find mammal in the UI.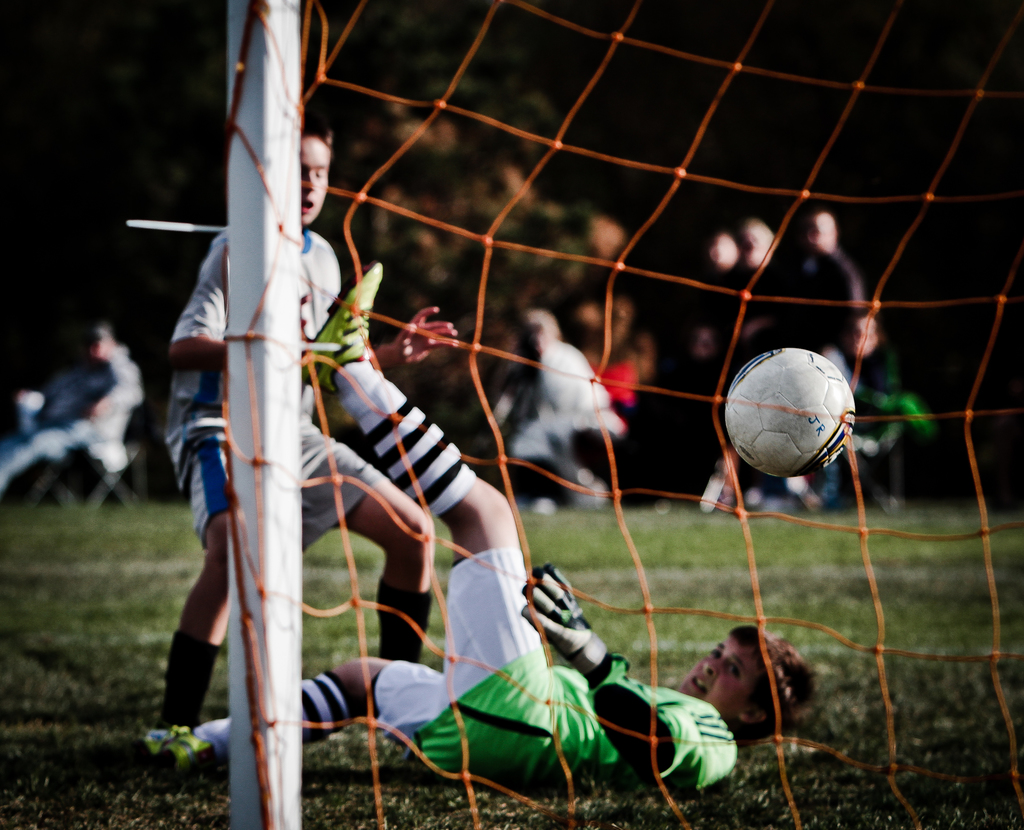
UI element at select_region(158, 255, 828, 790).
